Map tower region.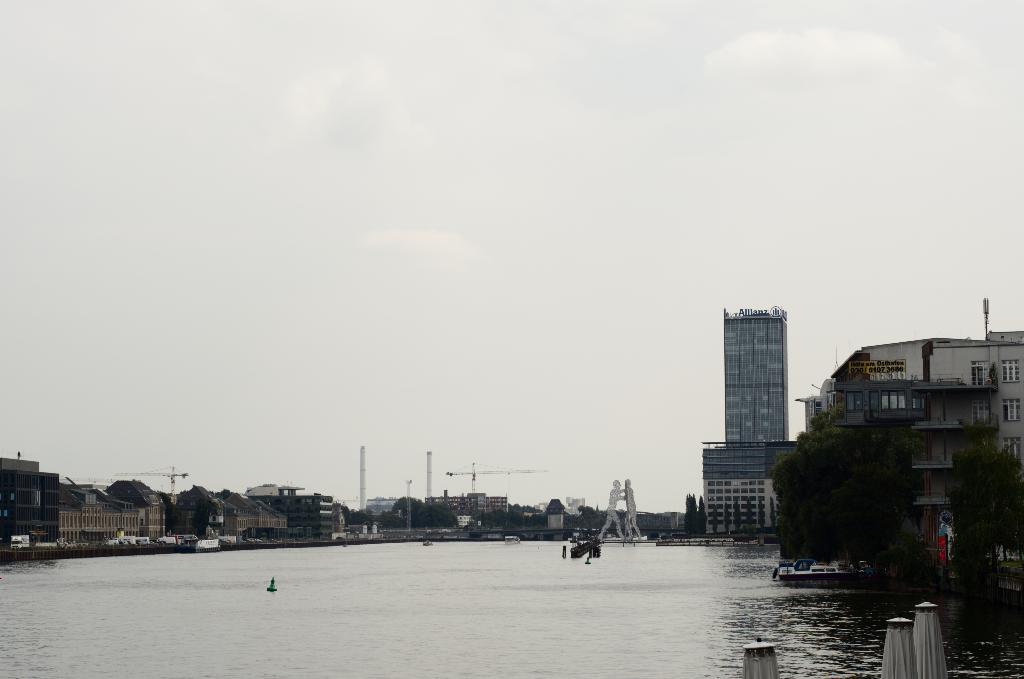
Mapped to 696, 439, 790, 537.
